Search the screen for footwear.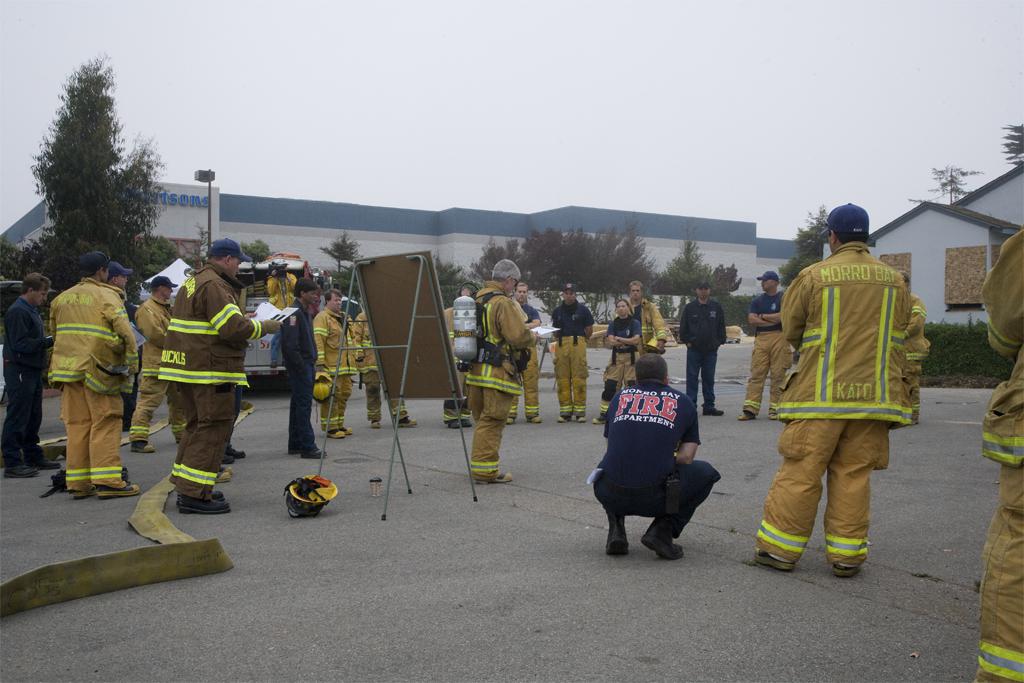
Found at left=222, top=449, right=237, bottom=461.
